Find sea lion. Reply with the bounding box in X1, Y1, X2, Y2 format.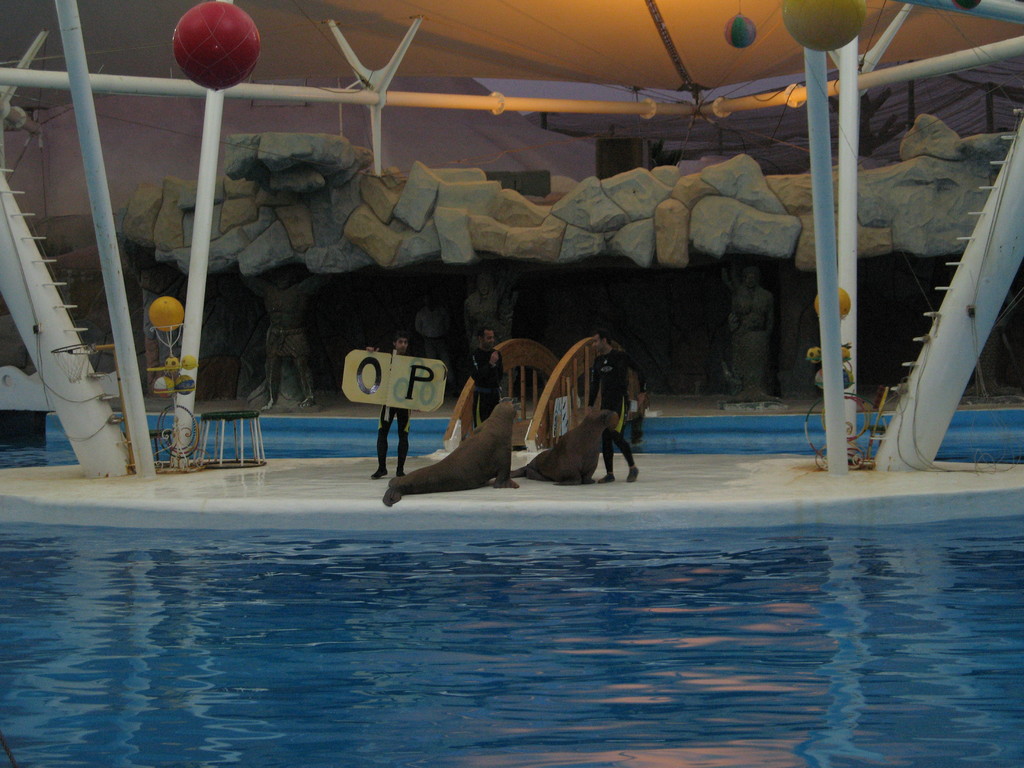
388, 403, 521, 516.
